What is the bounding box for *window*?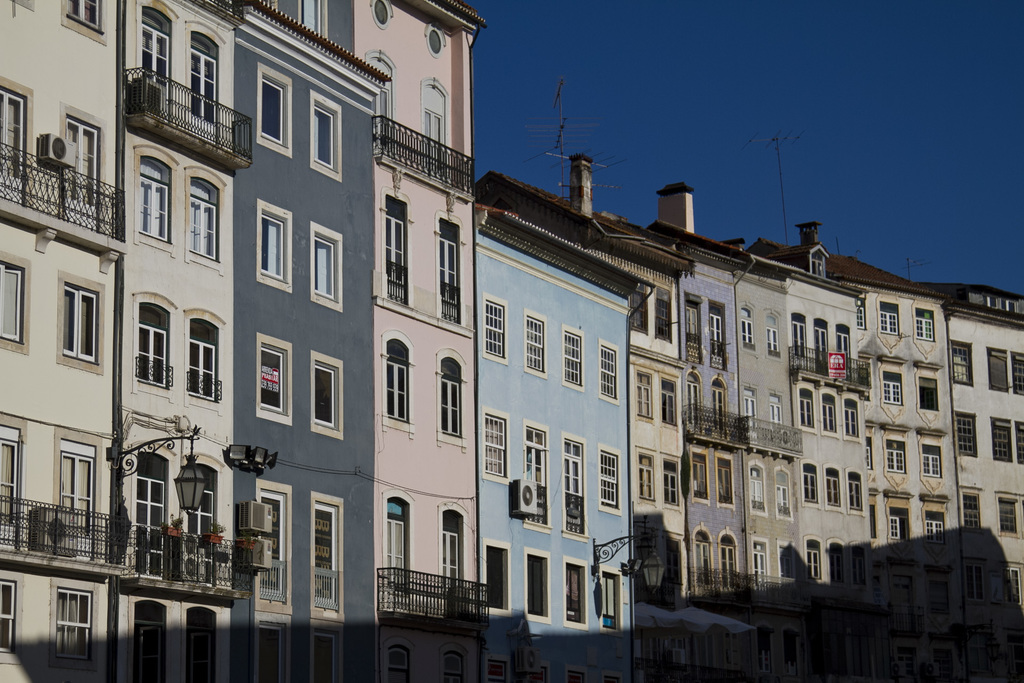
x1=68, y1=1, x2=104, y2=33.
